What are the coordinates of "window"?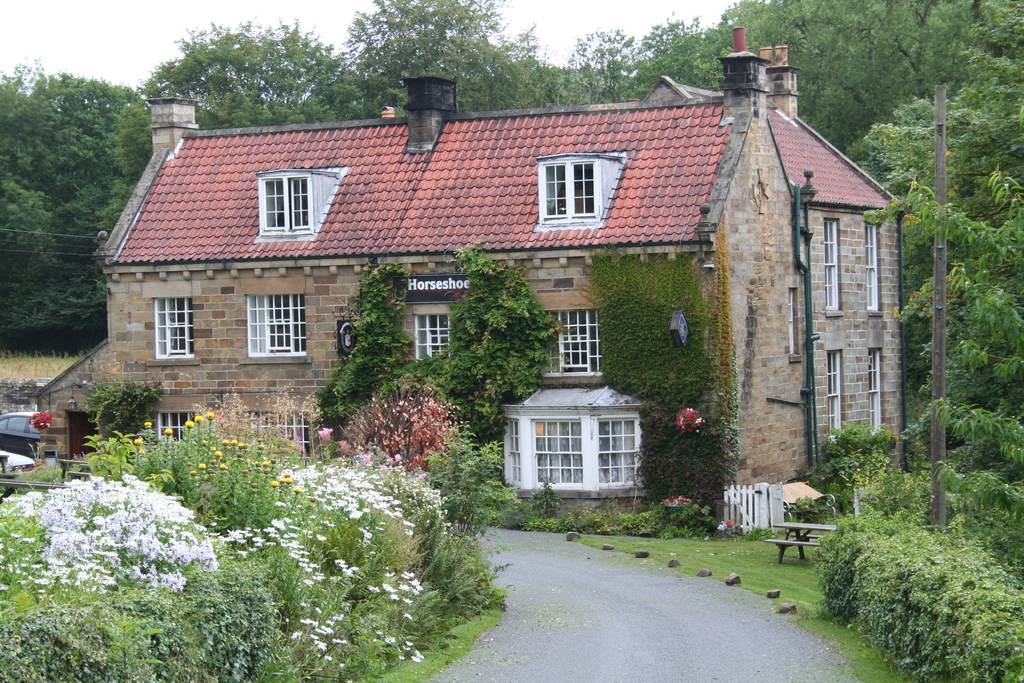
(536,158,599,223).
